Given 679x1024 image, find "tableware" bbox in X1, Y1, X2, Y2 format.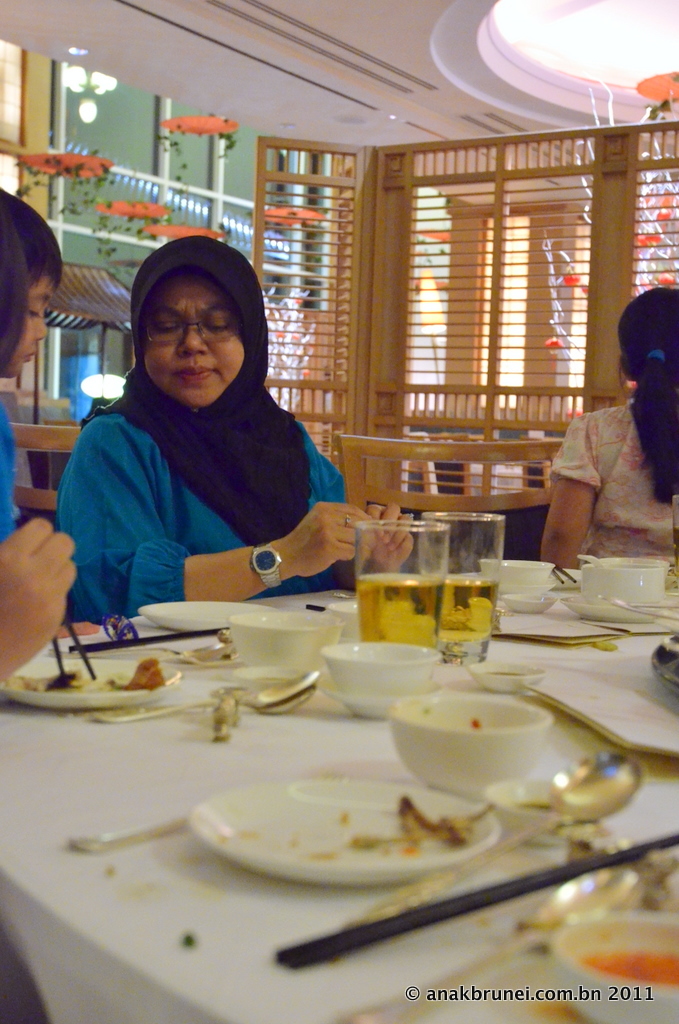
548, 912, 678, 1023.
